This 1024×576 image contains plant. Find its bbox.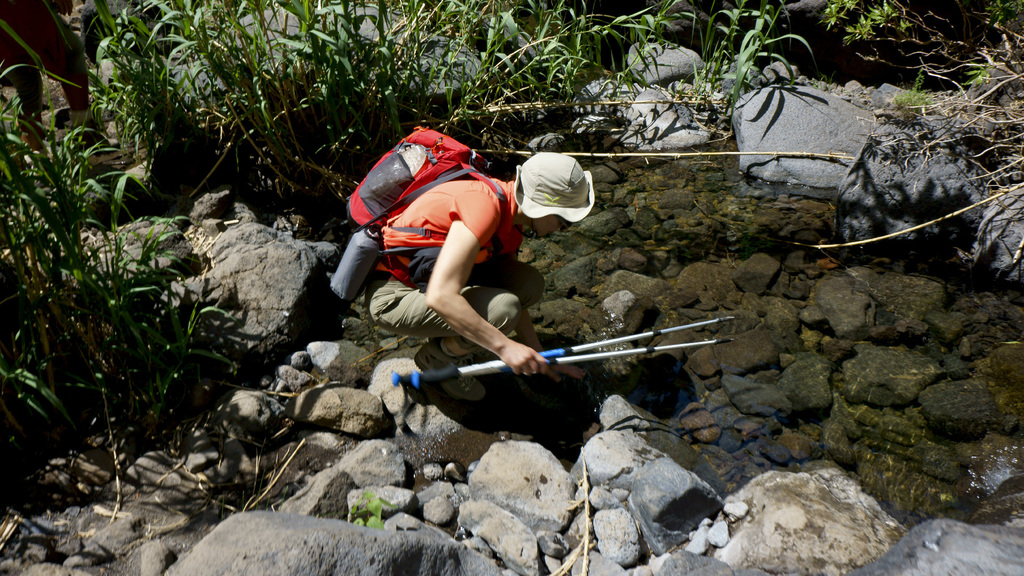
<bbox>350, 490, 400, 528</bbox>.
